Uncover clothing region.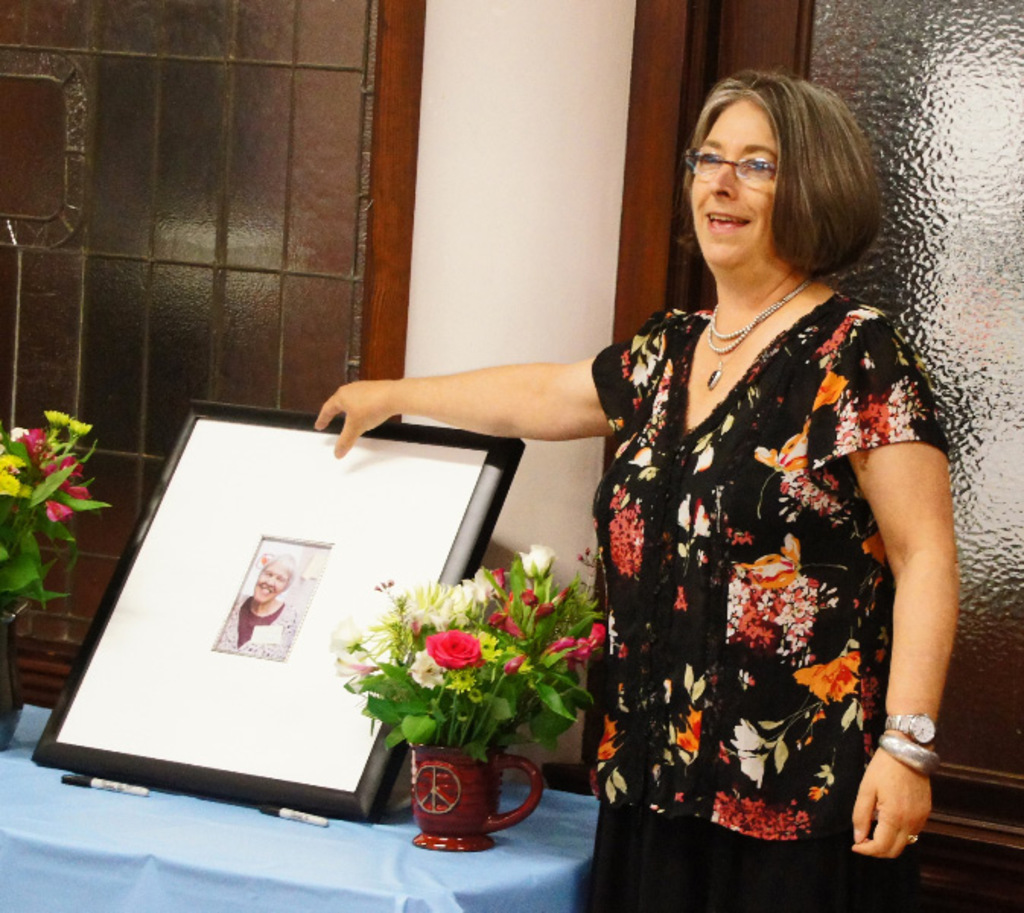
Uncovered: [224, 595, 300, 651].
